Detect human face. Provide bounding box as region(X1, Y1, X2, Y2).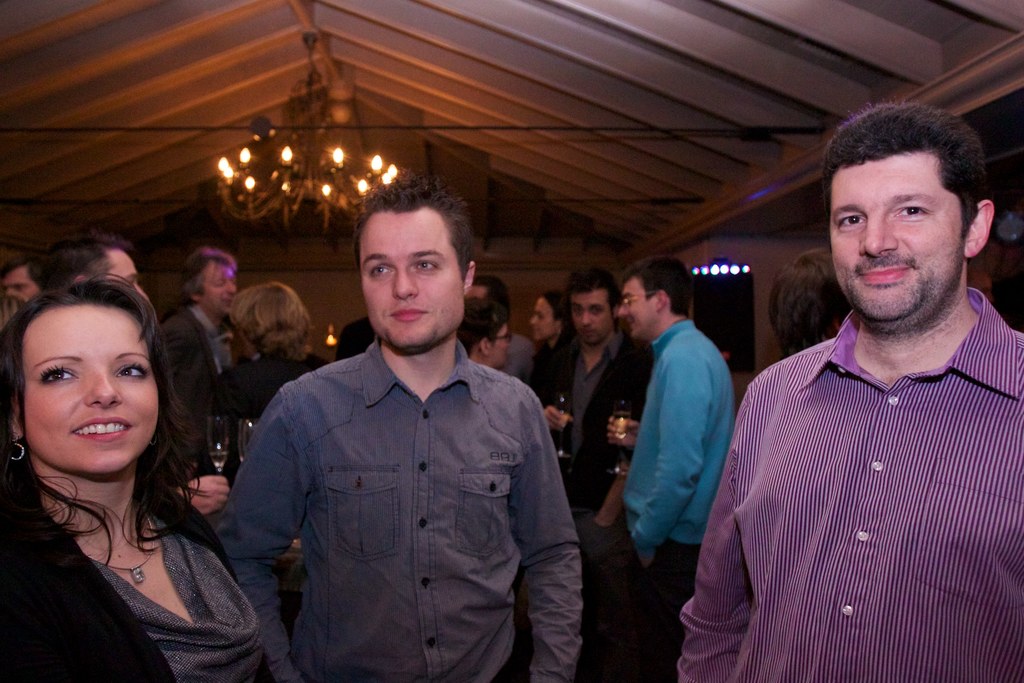
region(826, 158, 959, 329).
